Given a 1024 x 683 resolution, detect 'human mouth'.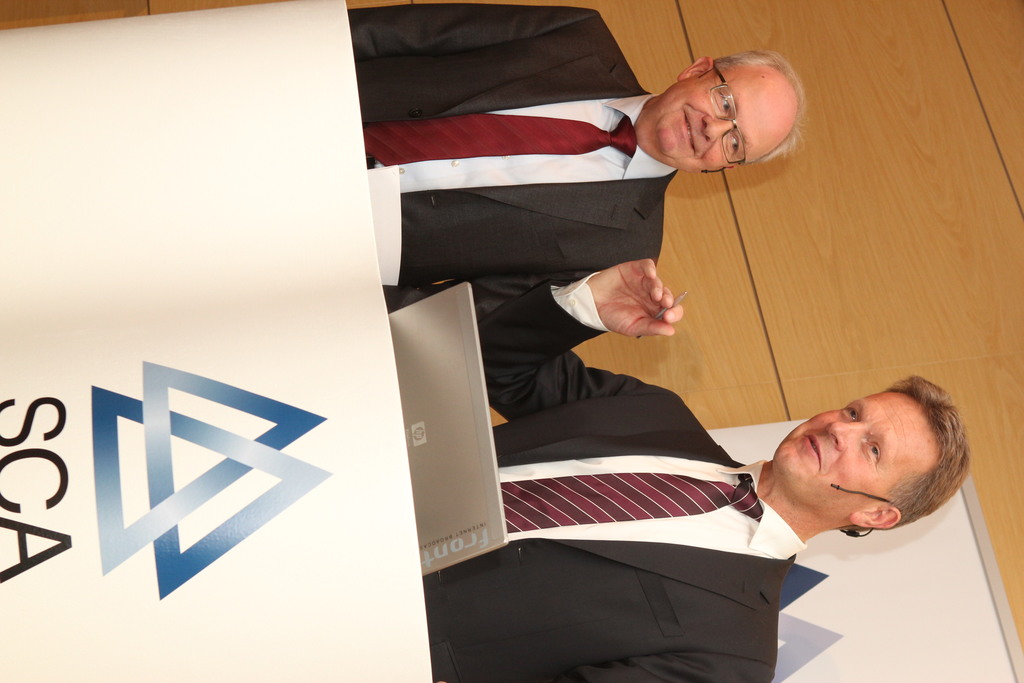
682,109,697,150.
